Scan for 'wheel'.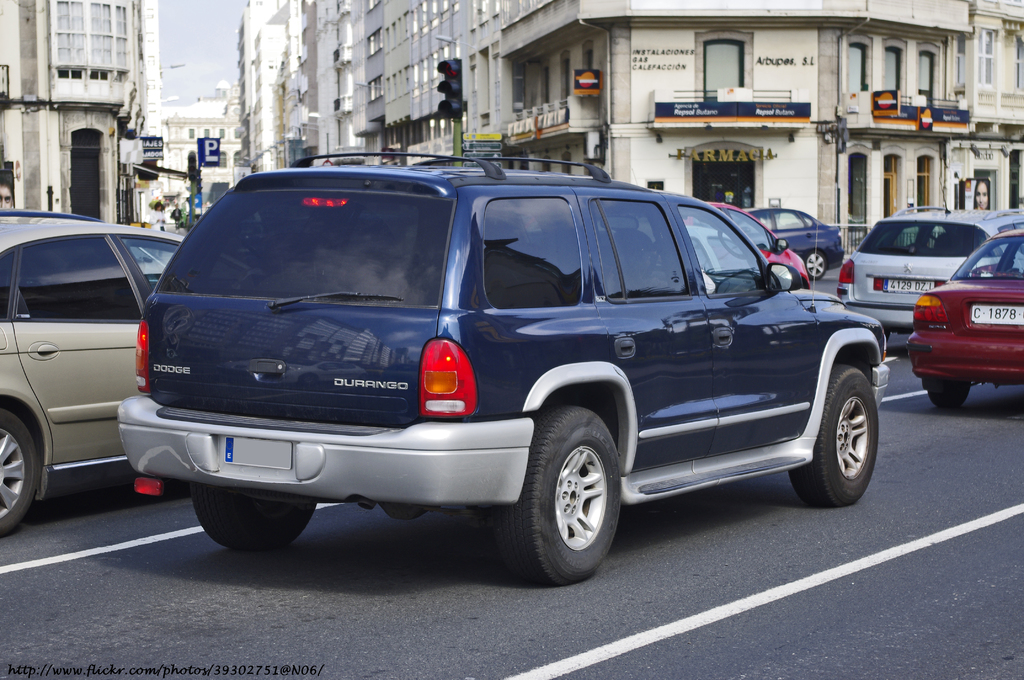
Scan result: l=782, t=355, r=888, b=514.
